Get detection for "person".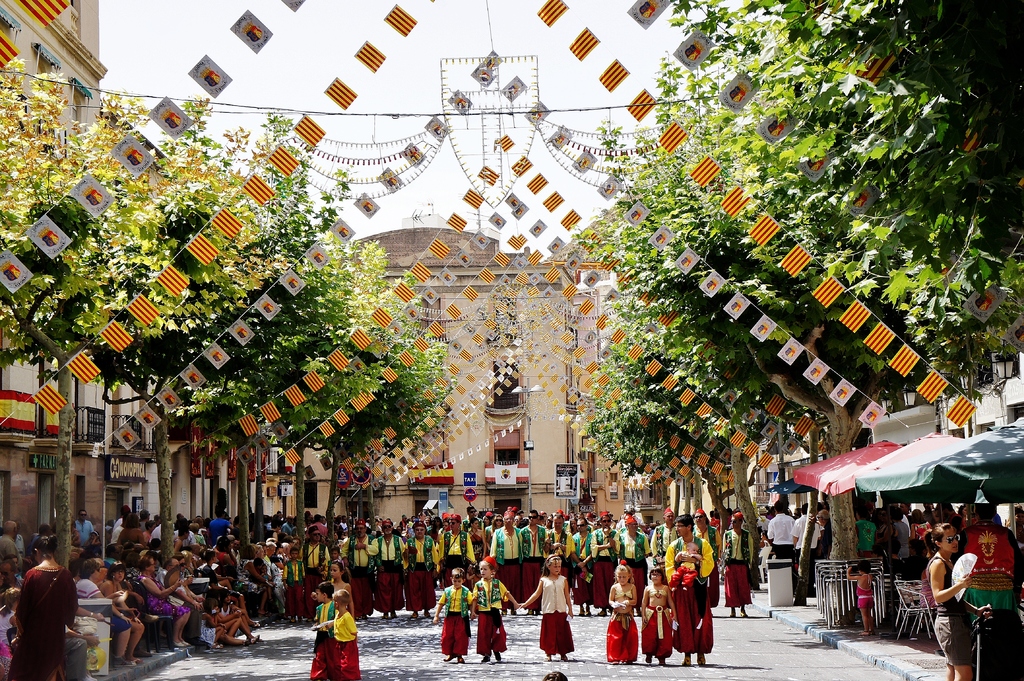
Detection: [left=342, top=594, right=359, bottom=680].
